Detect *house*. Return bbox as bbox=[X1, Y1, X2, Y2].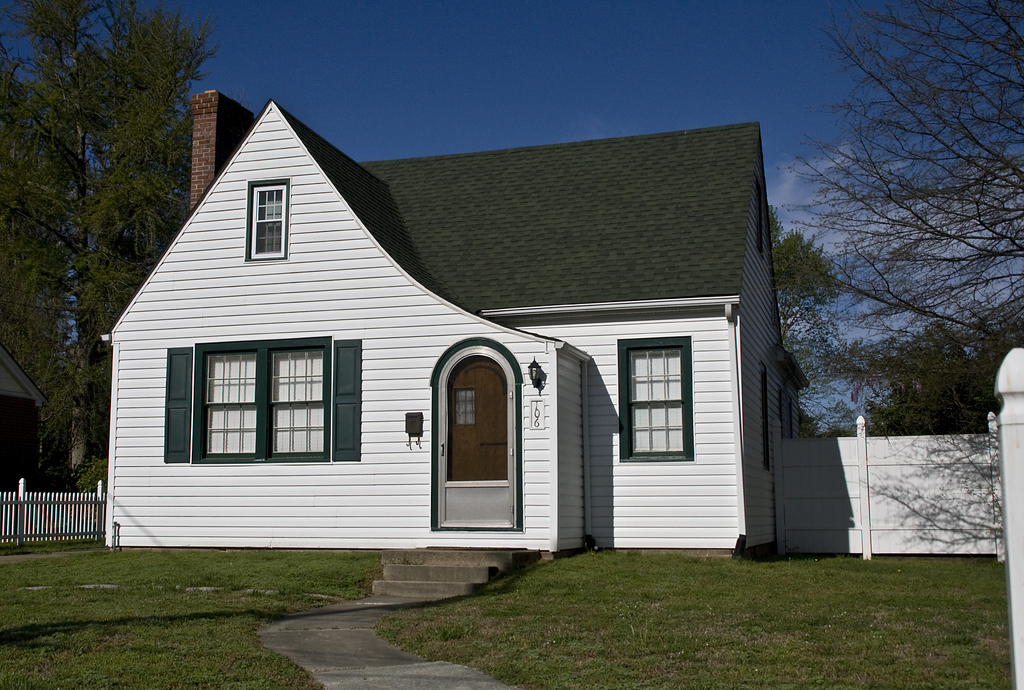
bbox=[100, 100, 810, 547].
